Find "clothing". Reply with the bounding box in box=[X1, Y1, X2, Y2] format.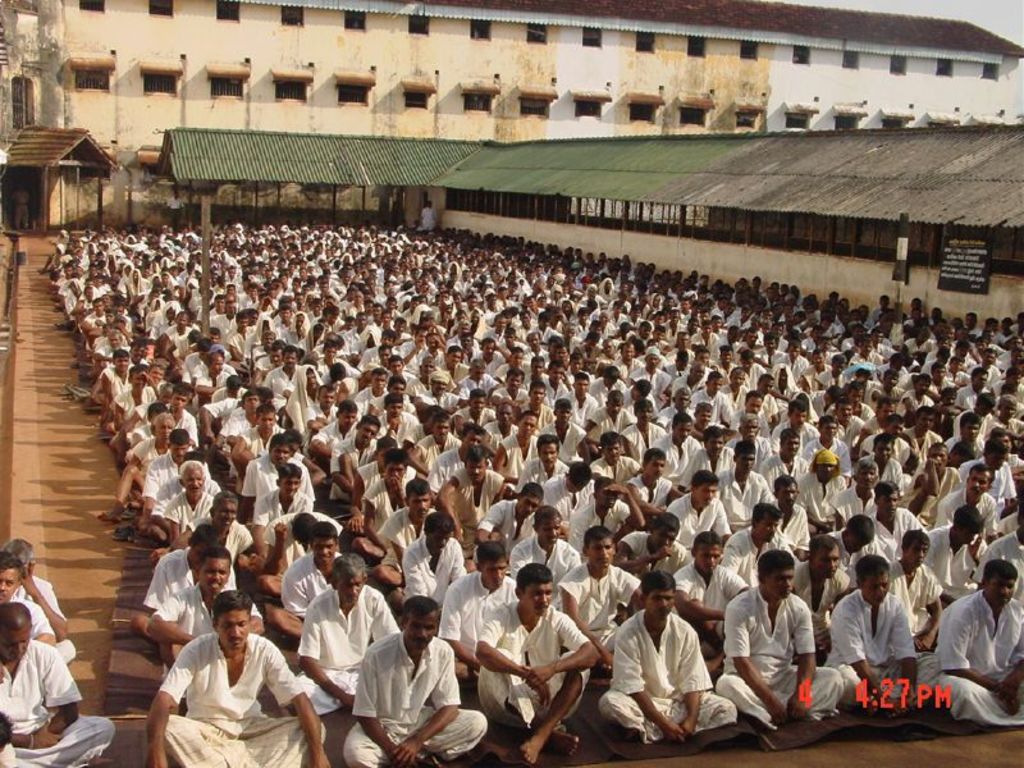
box=[416, 434, 456, 462].
